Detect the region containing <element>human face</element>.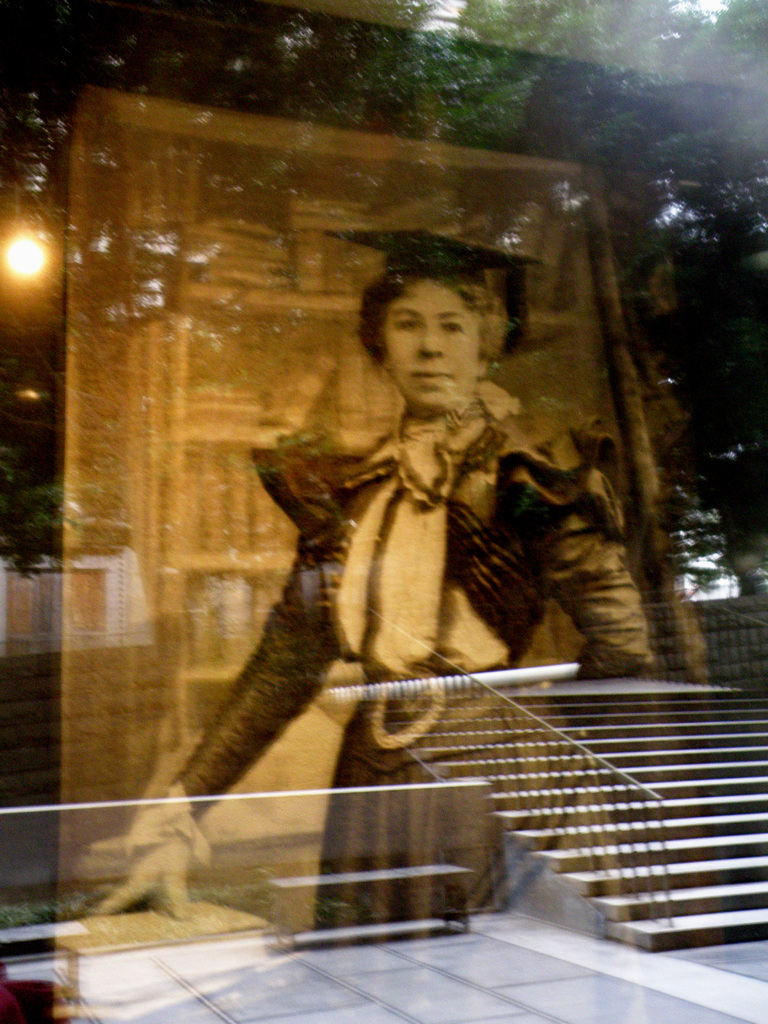
bbox=(389, 283, 482, 410).
